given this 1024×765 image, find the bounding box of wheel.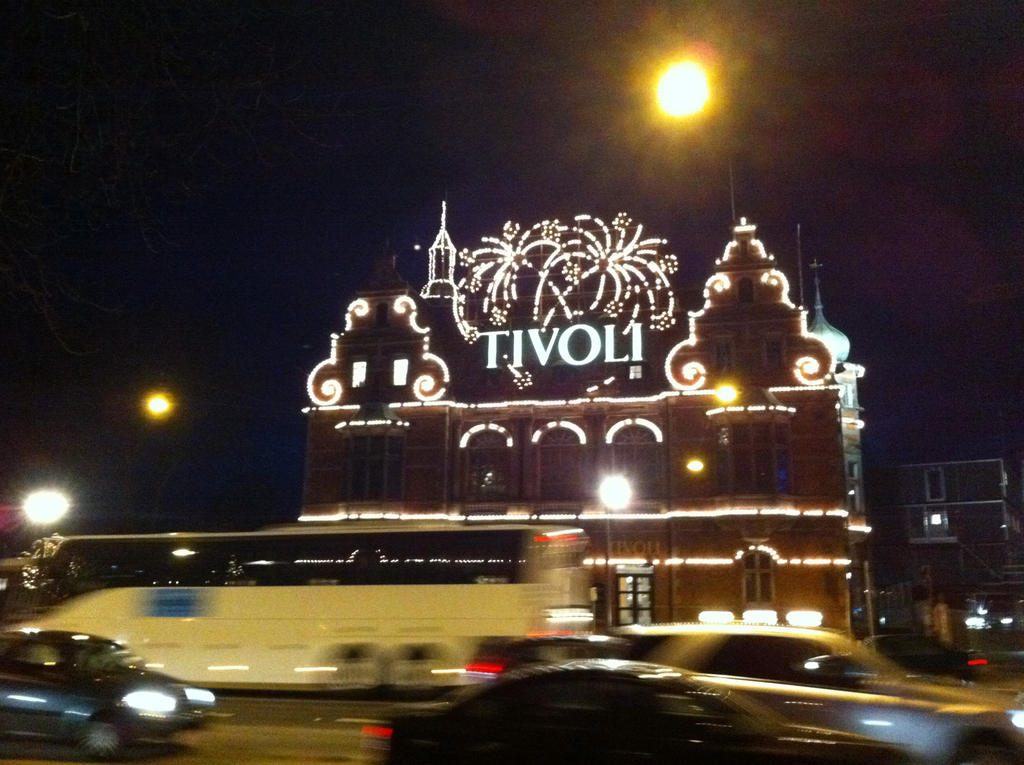
bbox=(81, 709, 124, 759).
